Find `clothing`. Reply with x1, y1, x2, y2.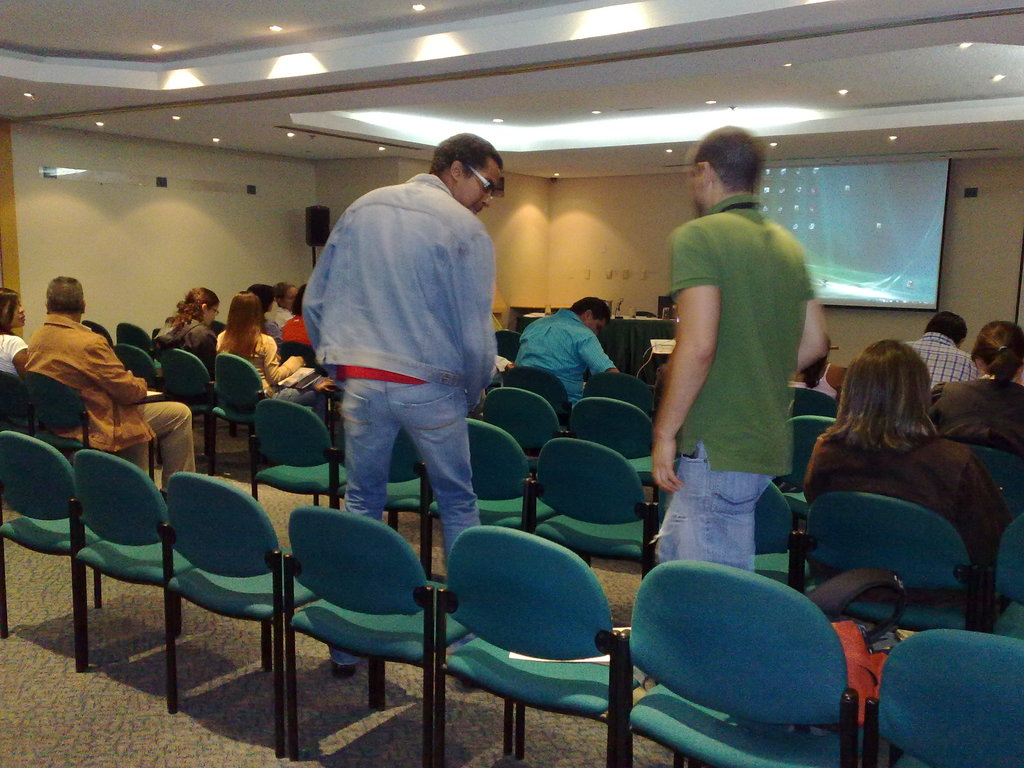
934, 373, 1023, 455.
